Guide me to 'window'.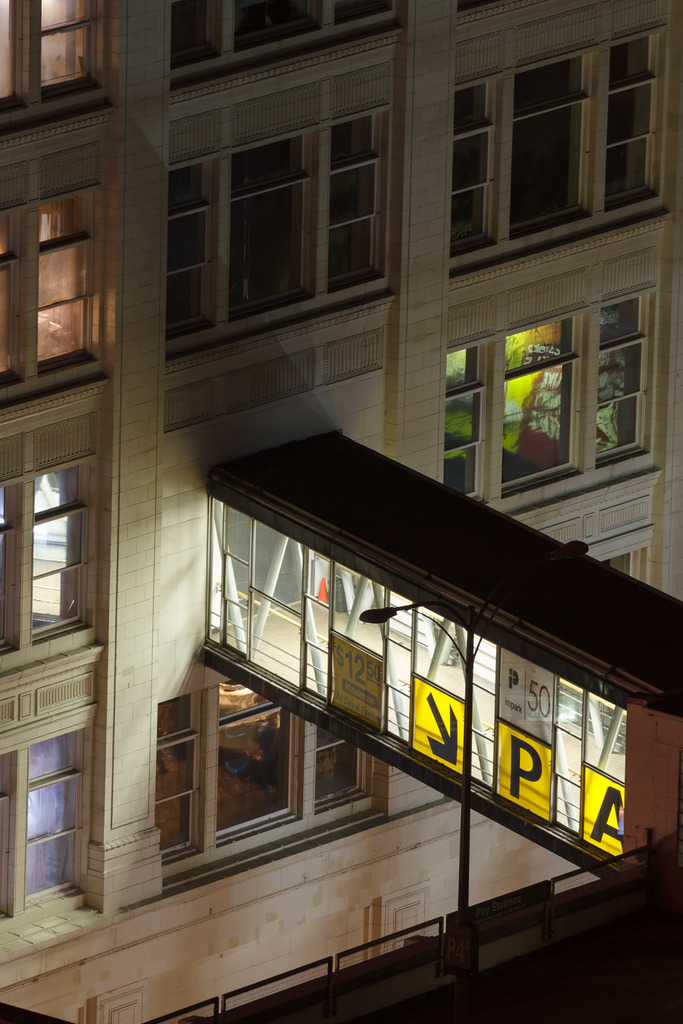
Guidance: (left=1, top=469, right=92, bottom=659).
